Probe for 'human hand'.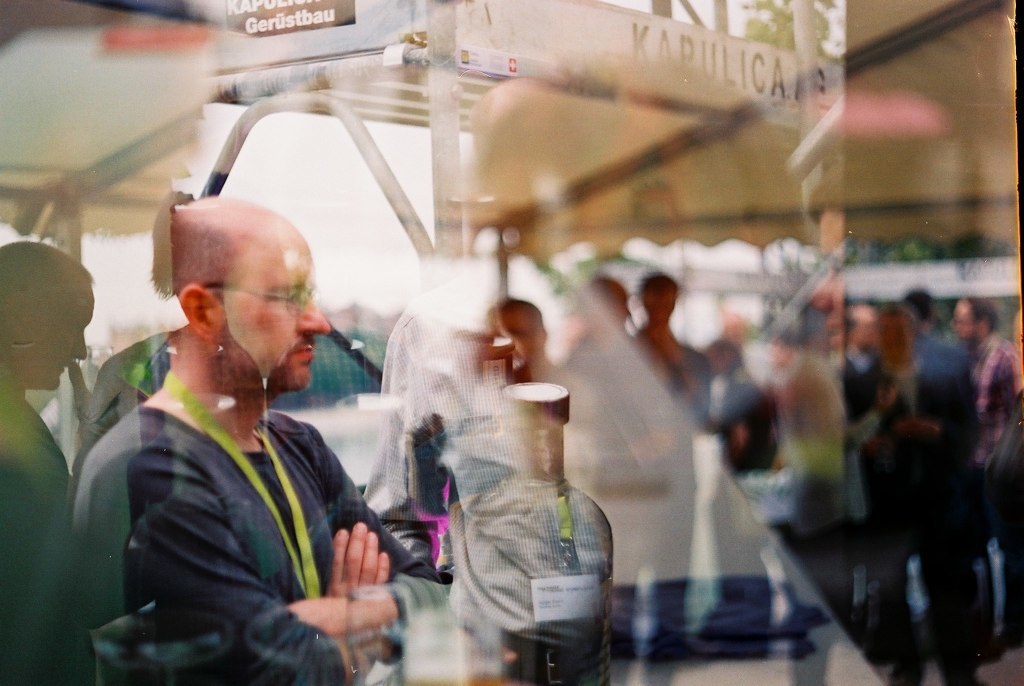
Probe result: 321:519:386:608.
